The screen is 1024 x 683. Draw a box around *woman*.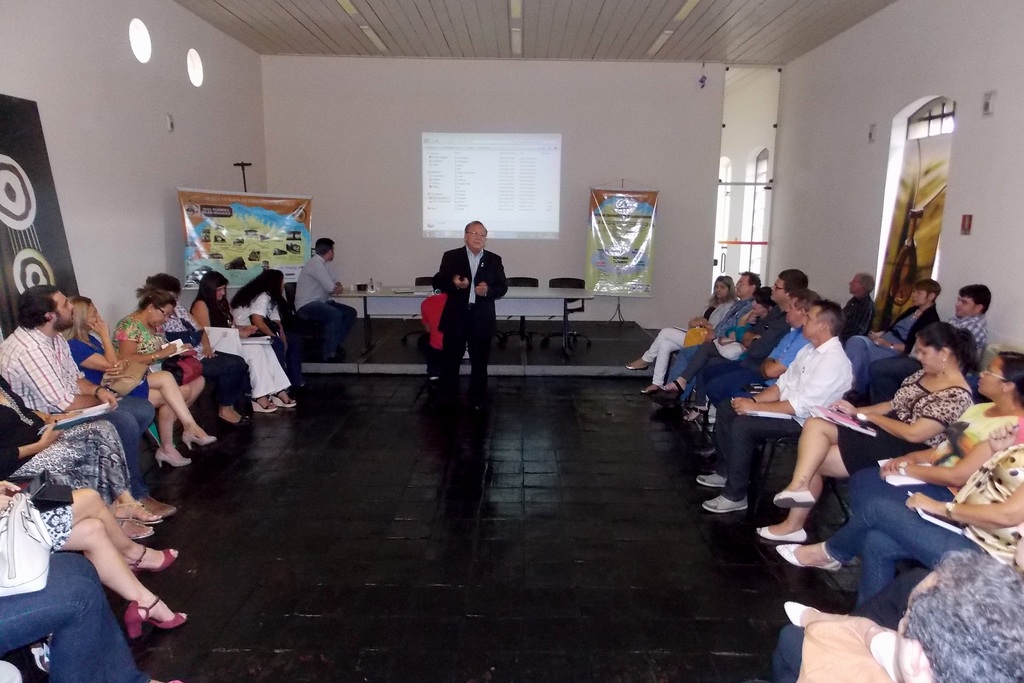
Rect(186, 268, 294, 415).
